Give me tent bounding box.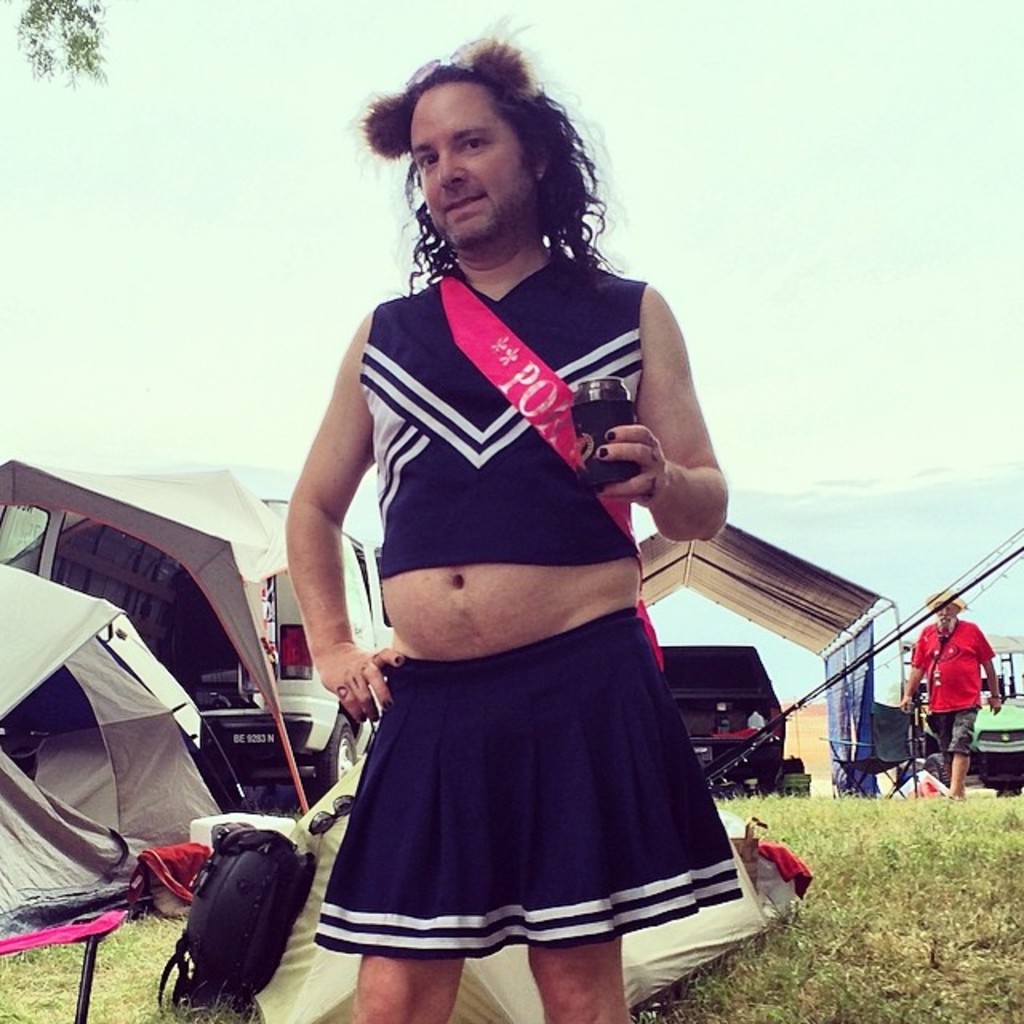
box(635, 523, 896, 806).
